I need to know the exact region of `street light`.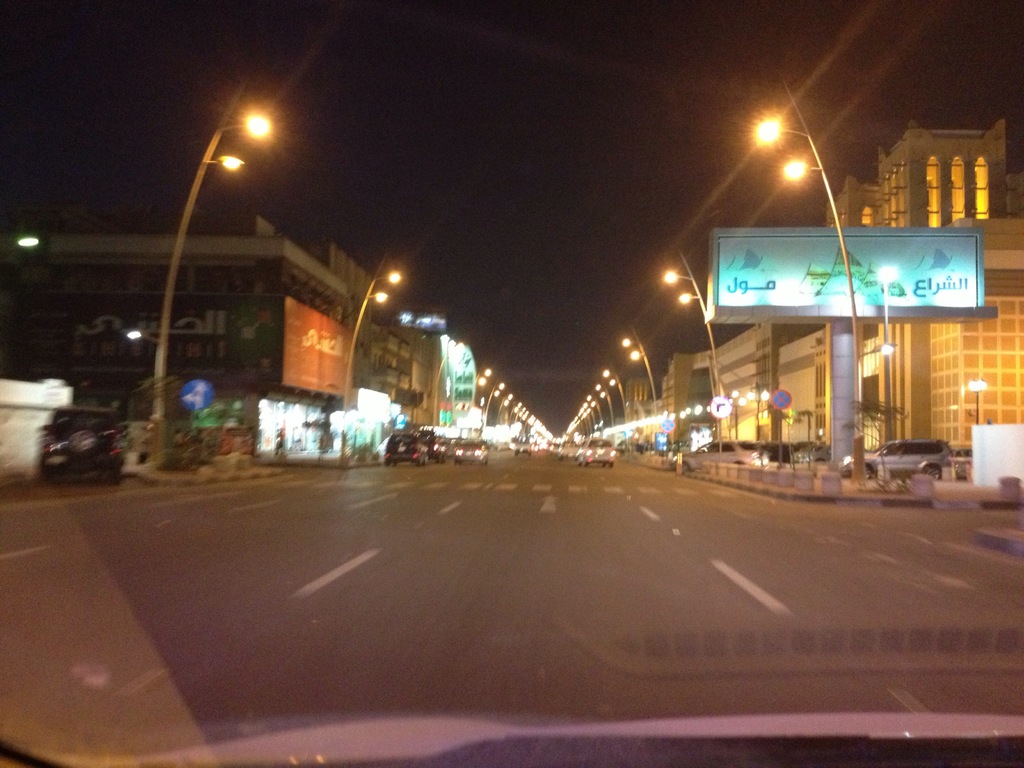
Region: 344 269 402 464.
